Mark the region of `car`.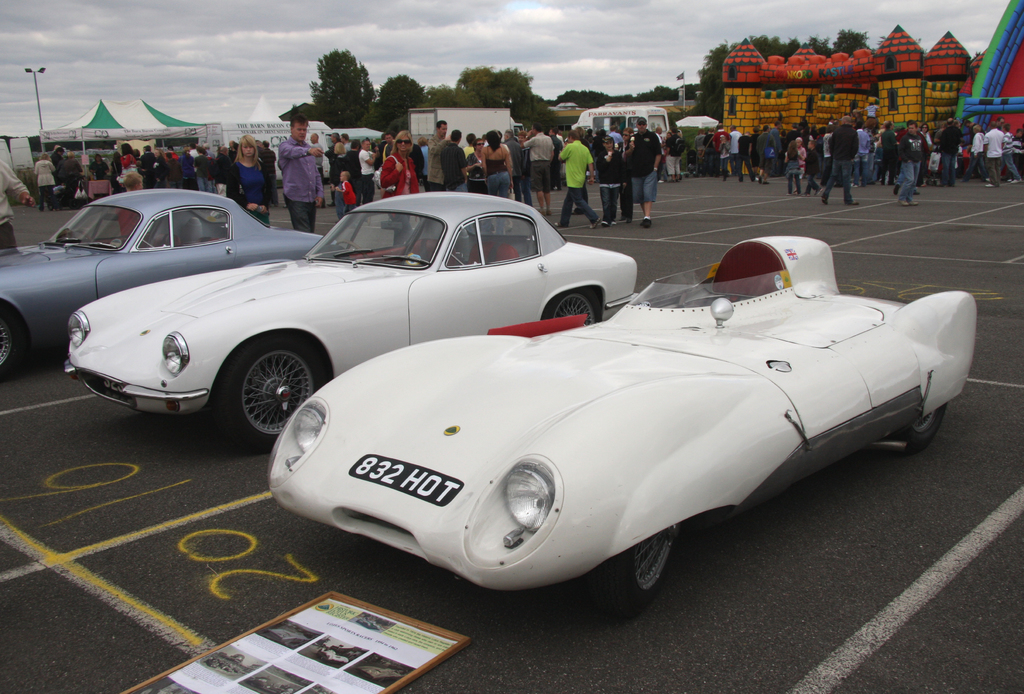
Region: left=58, top=184, right=641, bottom=455.
